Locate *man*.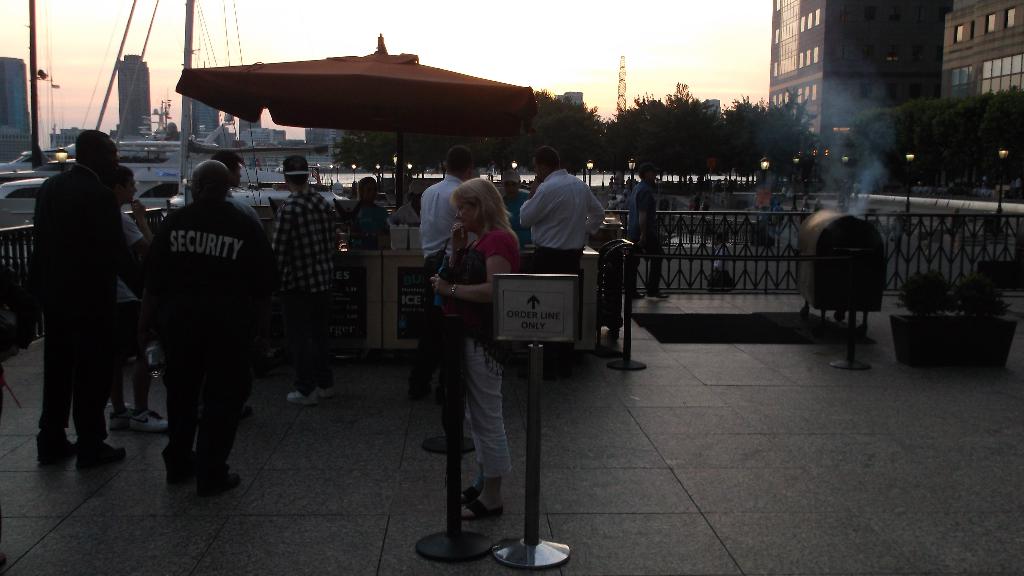
Bounding box: <bbox>266, 154, 342, 404</bbox>.
